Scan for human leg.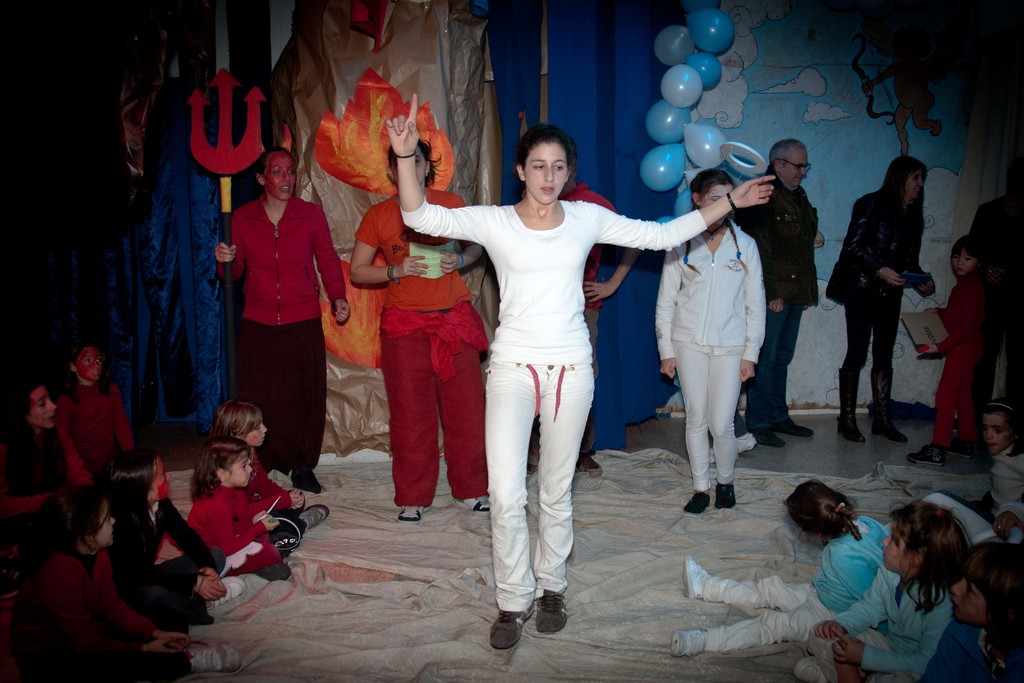
Scan result: locate(442, 338, 483, 507).
